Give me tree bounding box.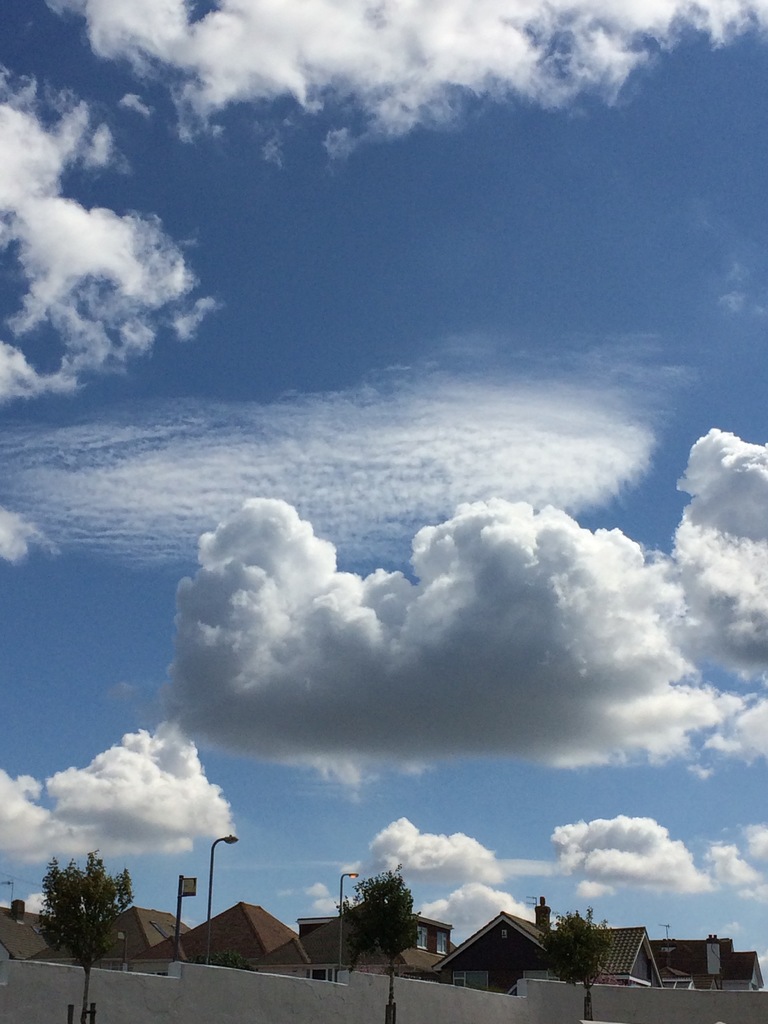
select_region(539, 906, 611, 1018).
